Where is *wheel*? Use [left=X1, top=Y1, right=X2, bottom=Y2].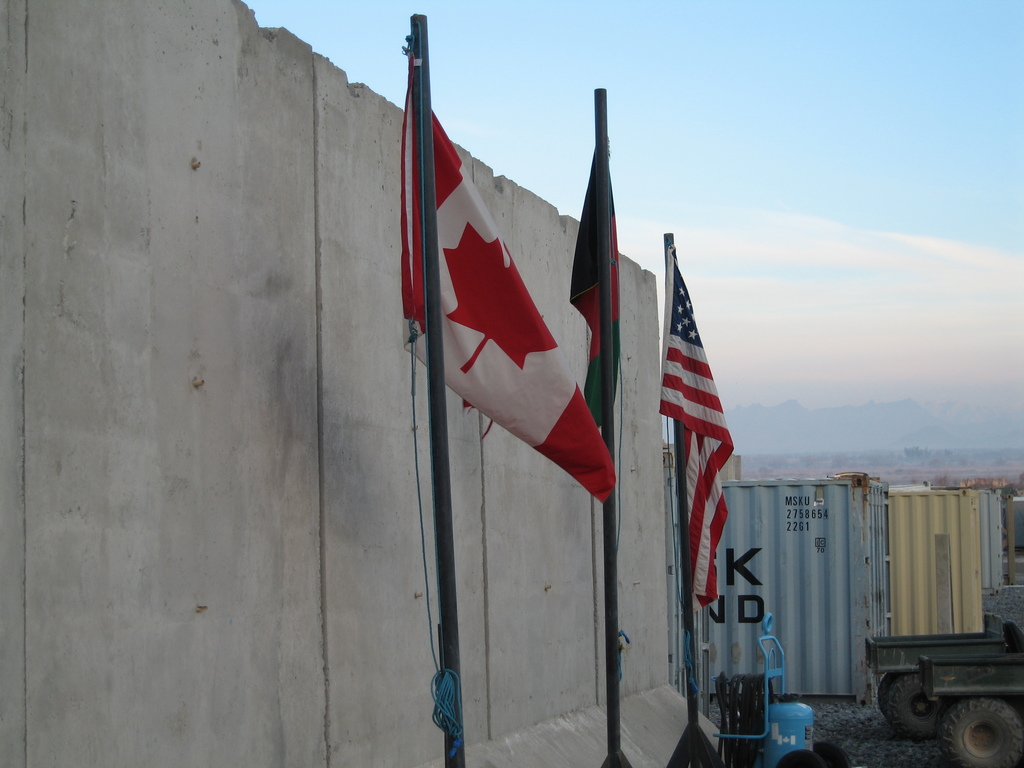
[left=934, top=698, right=1023, bottom=767].
